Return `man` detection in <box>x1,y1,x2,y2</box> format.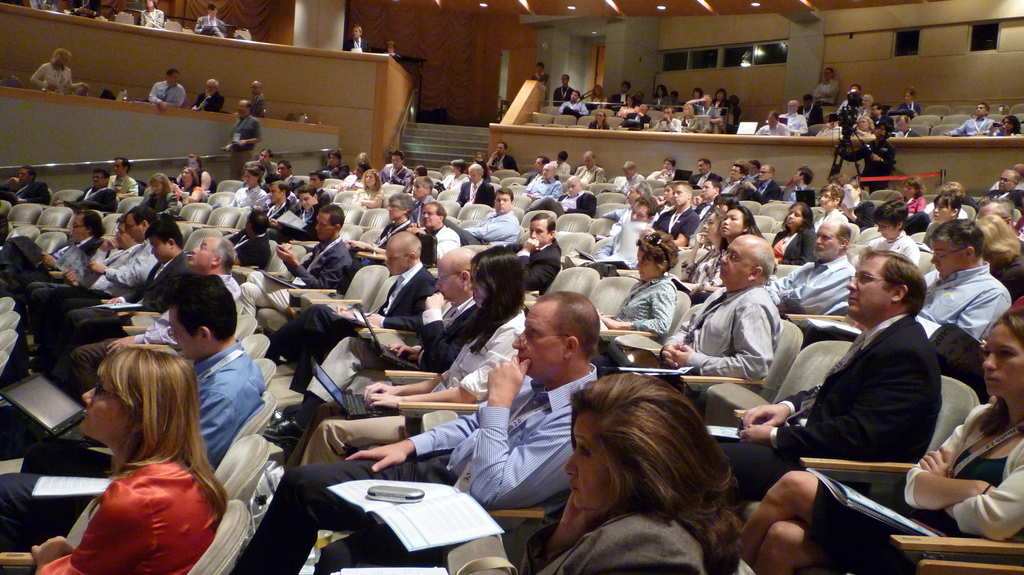
<box>922,220,1012,340</box>.
